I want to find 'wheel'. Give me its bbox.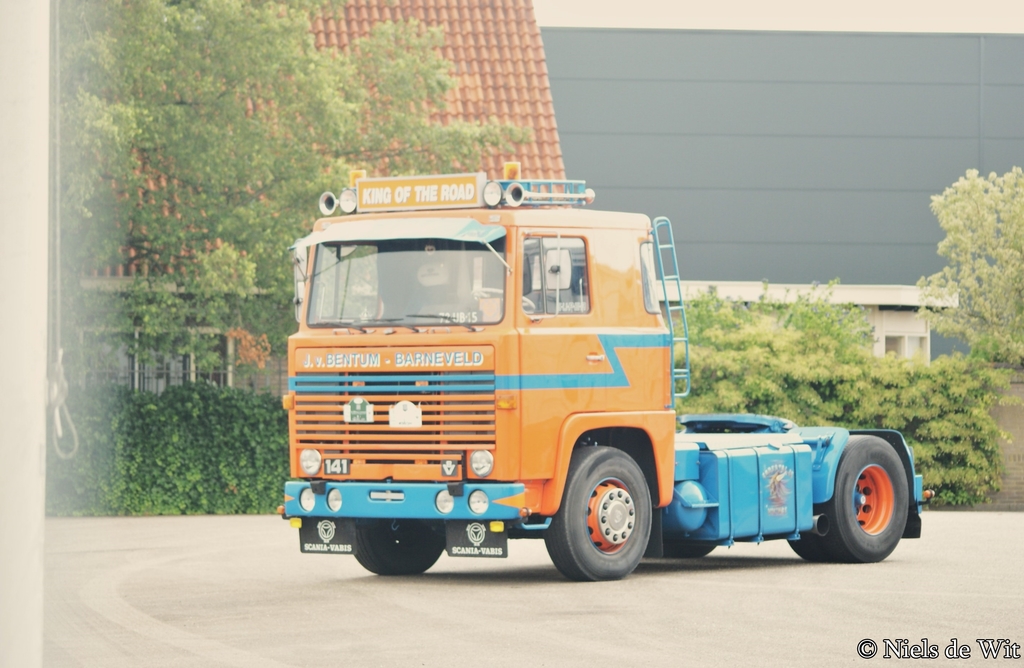
bbox(340, 519, 447, 576).
